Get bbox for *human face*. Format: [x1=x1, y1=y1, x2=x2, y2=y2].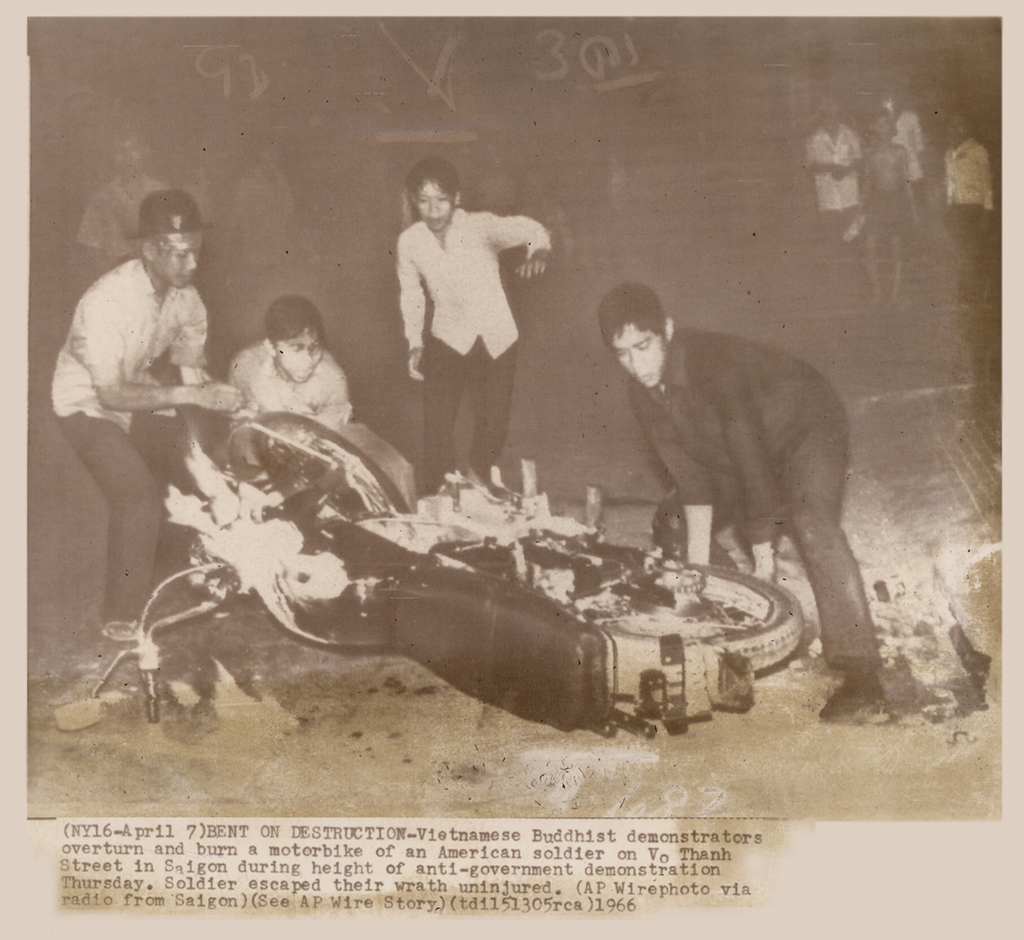
[x1=879, y1=88, x2=901, y2=116].
